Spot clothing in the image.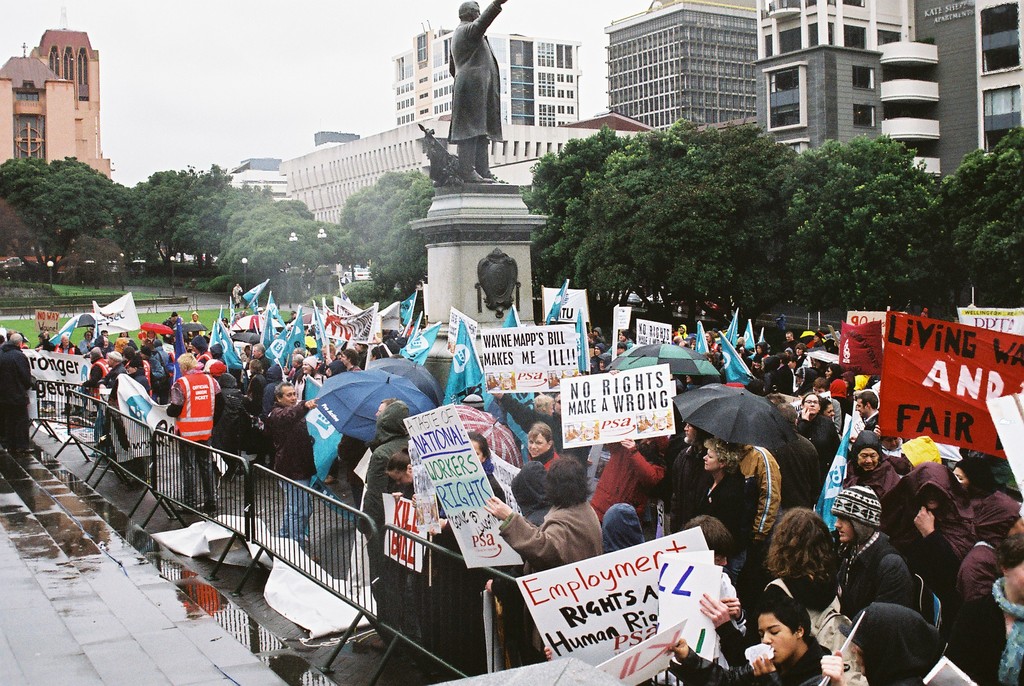
clothing found at pyautogui.locateOnScreen(956, 530, 995, 661).
